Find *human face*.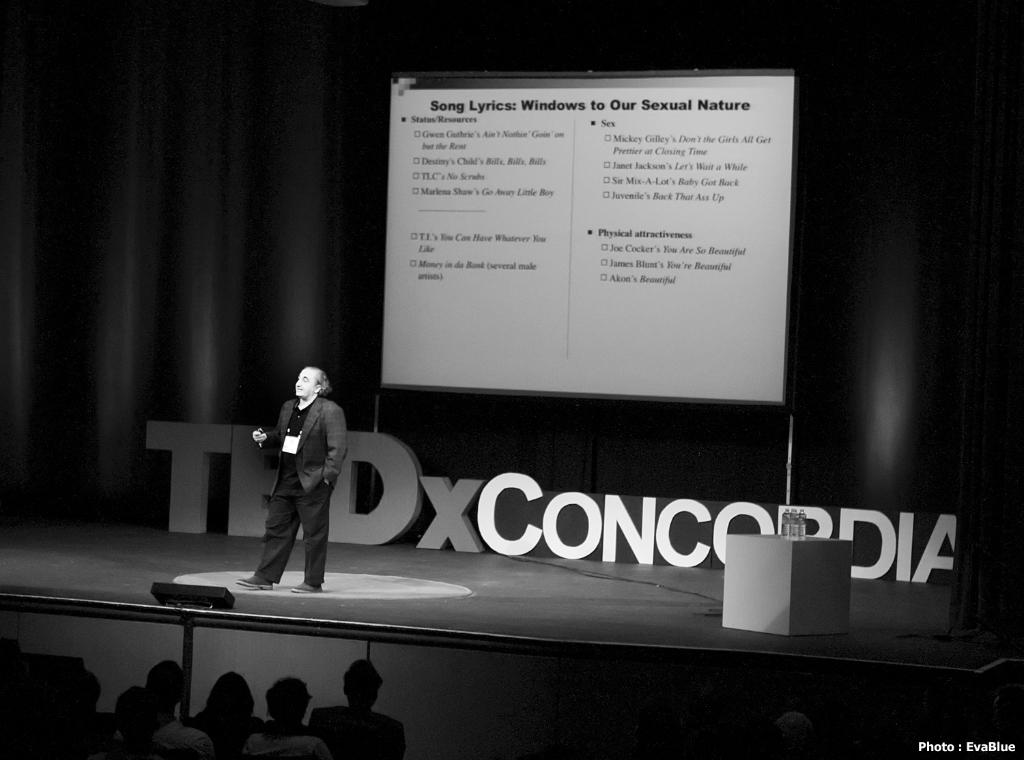
BBox(296, 367, 320, 401).
